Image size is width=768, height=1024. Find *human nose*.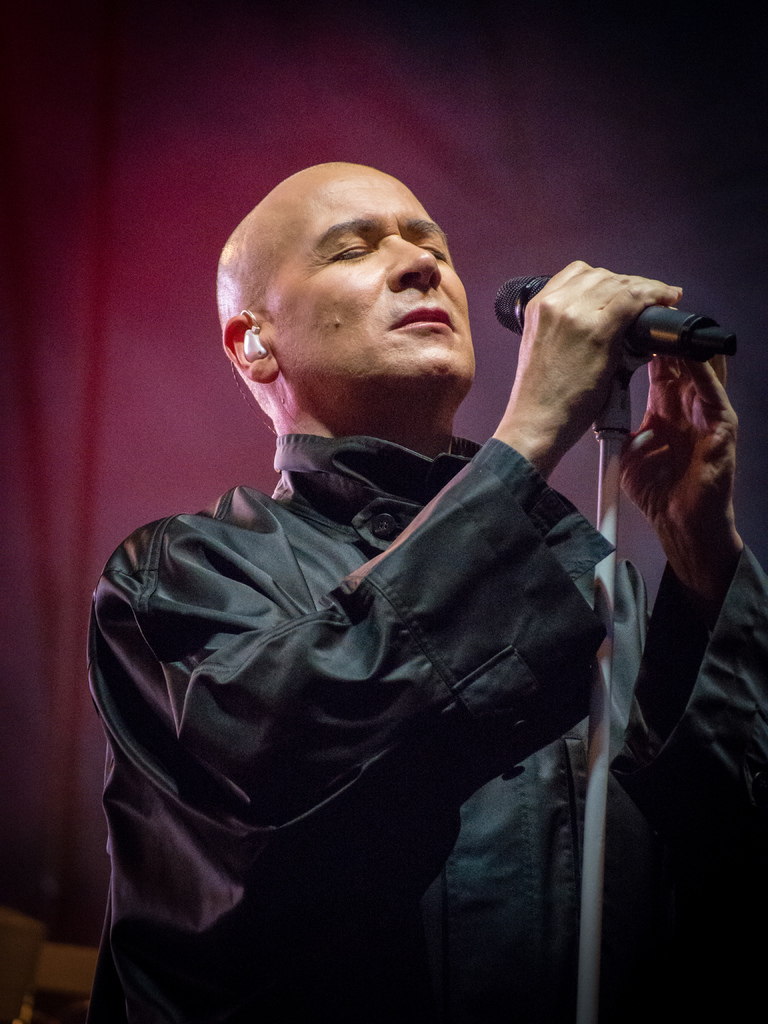
{"x1": 386, "y1": 239, "x2": 442, "y2": 291}.
